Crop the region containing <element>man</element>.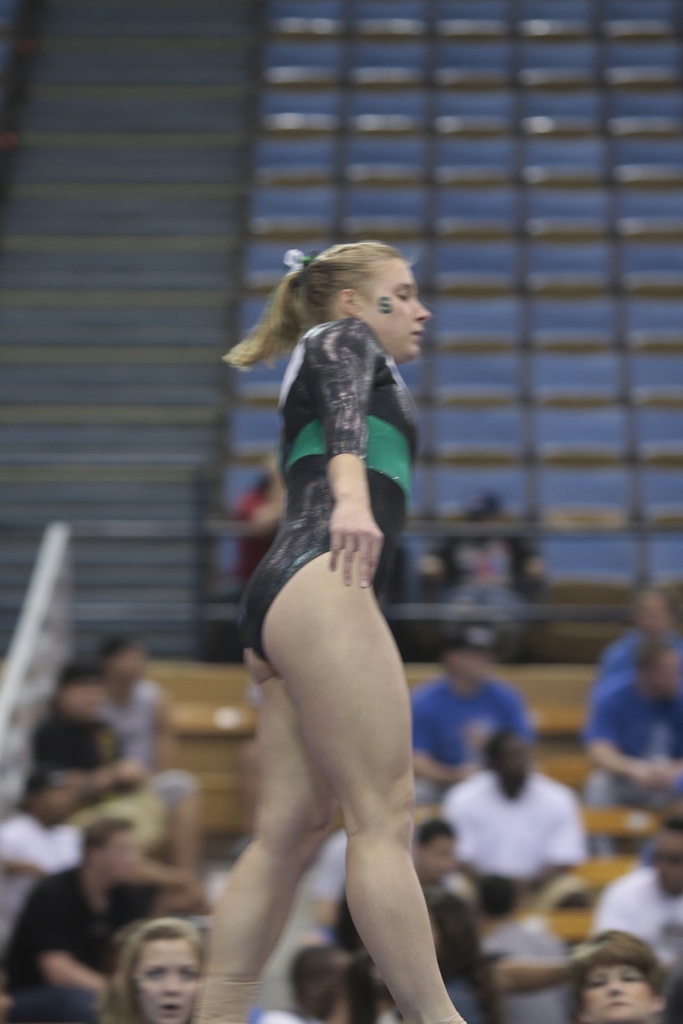
Crop region: <box>225,456,286,584</box>.
